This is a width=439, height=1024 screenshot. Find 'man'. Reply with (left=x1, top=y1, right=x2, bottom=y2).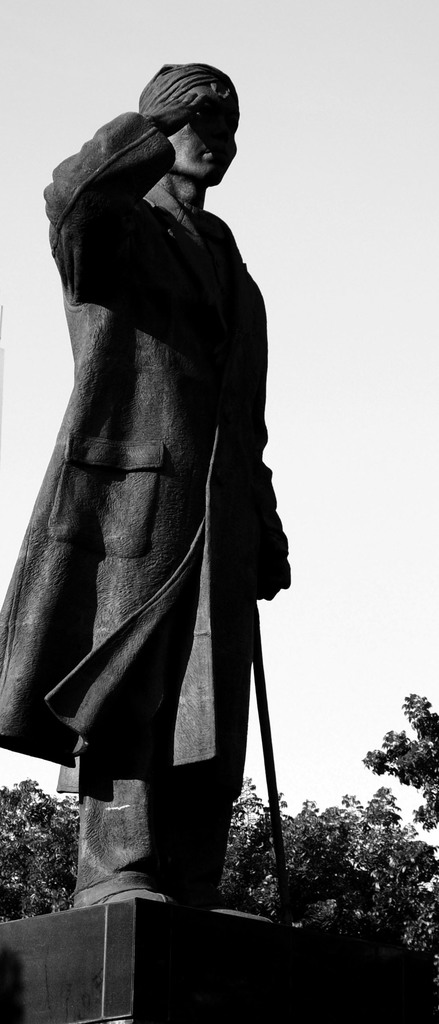
(left=0, top=66, right=293, bottom=905).
